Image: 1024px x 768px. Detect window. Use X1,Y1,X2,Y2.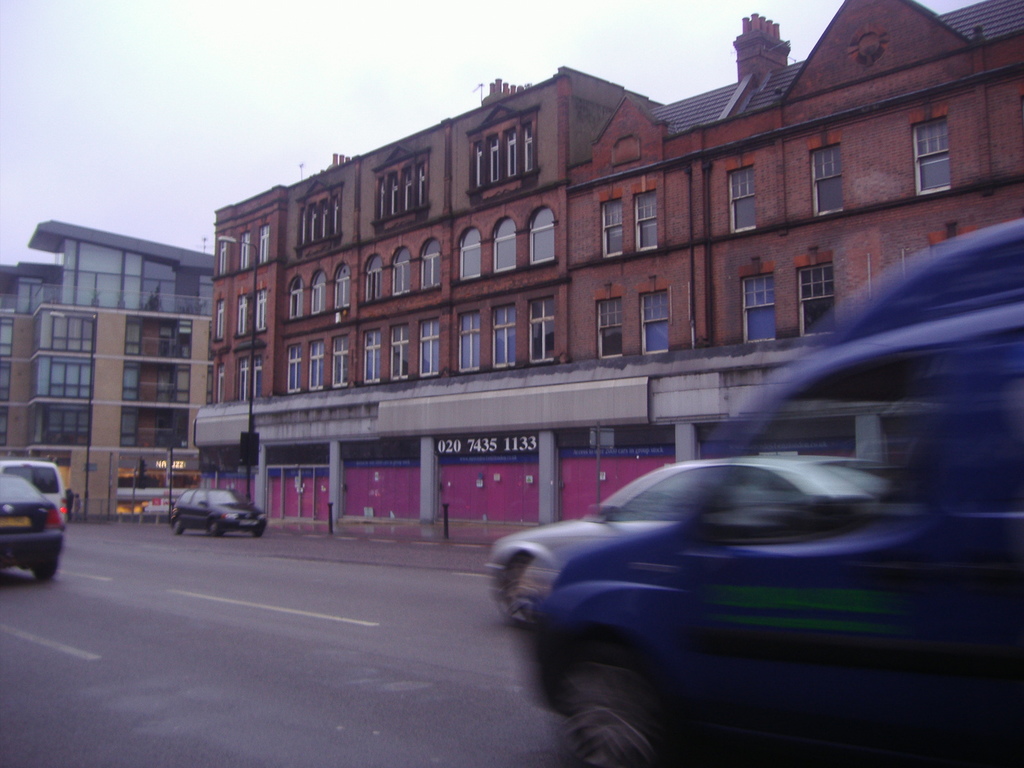
239,232,252,269.
